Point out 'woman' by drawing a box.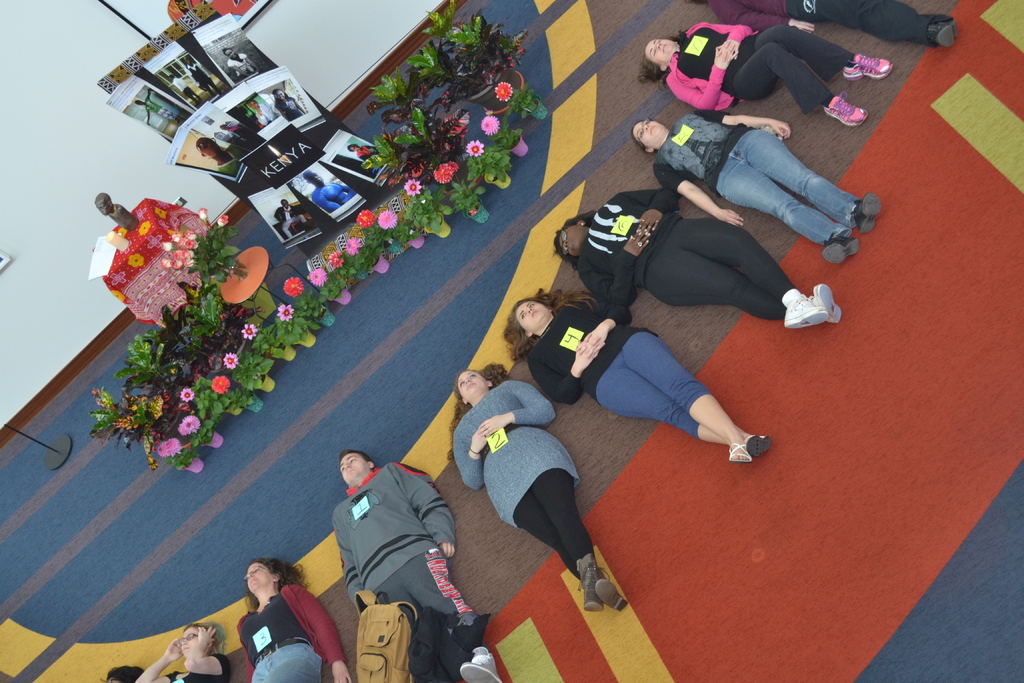
bbox=[499, 287, 771, 468].
